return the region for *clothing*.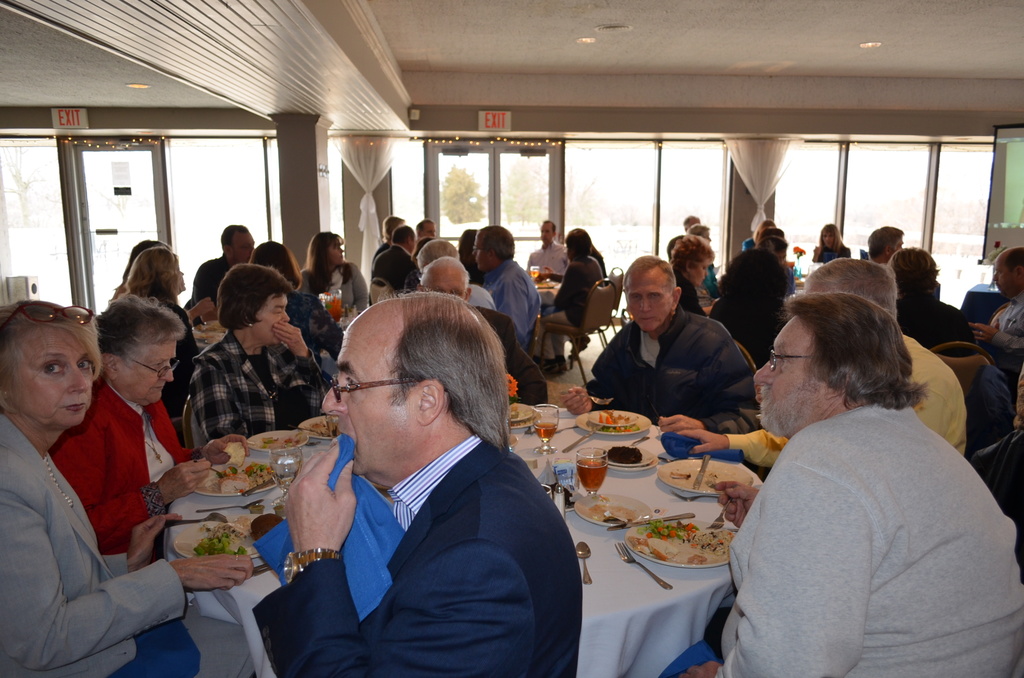
(x1=894, y1=323, x2=964, y2=455).
